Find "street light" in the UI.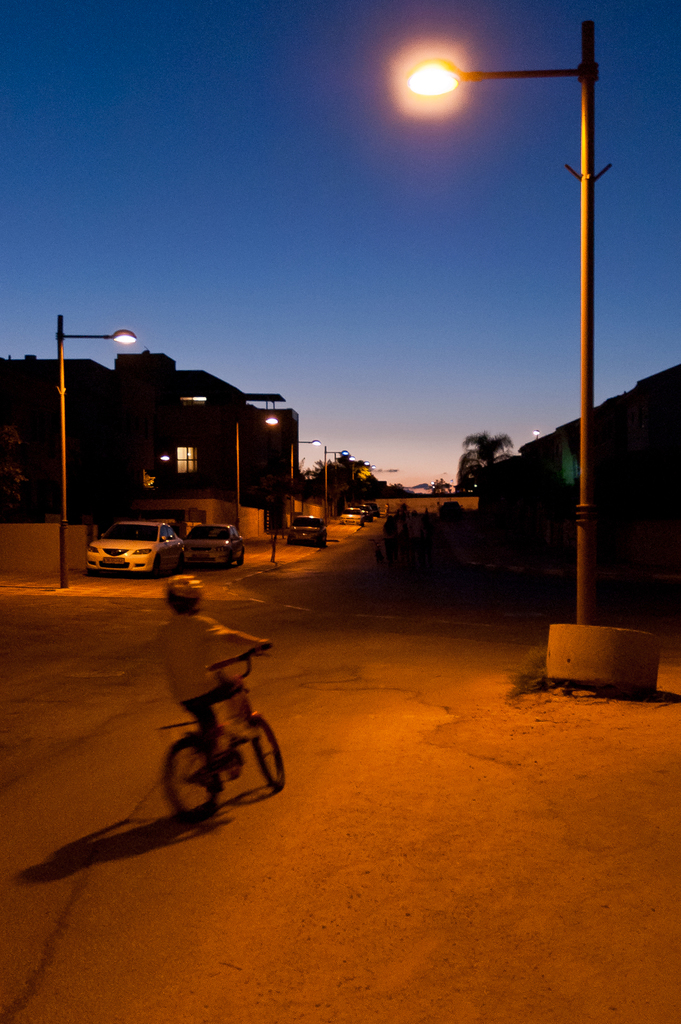
UI element at locate(417, 18, 637, 520).
